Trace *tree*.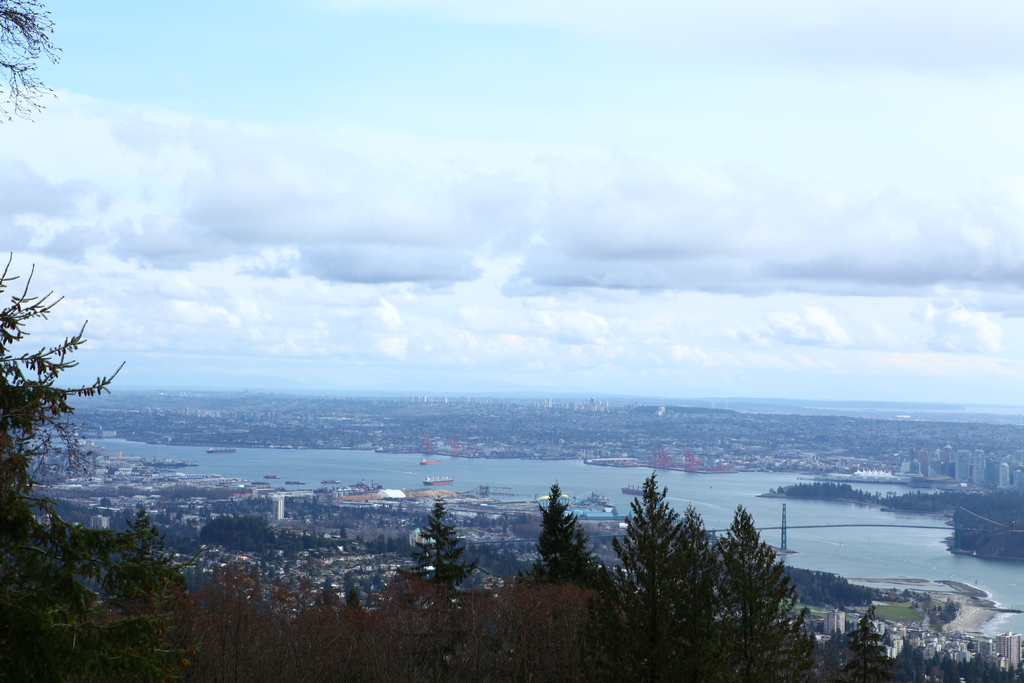
Traced to [x1=209, y1=551, x2=330, y2=682].
